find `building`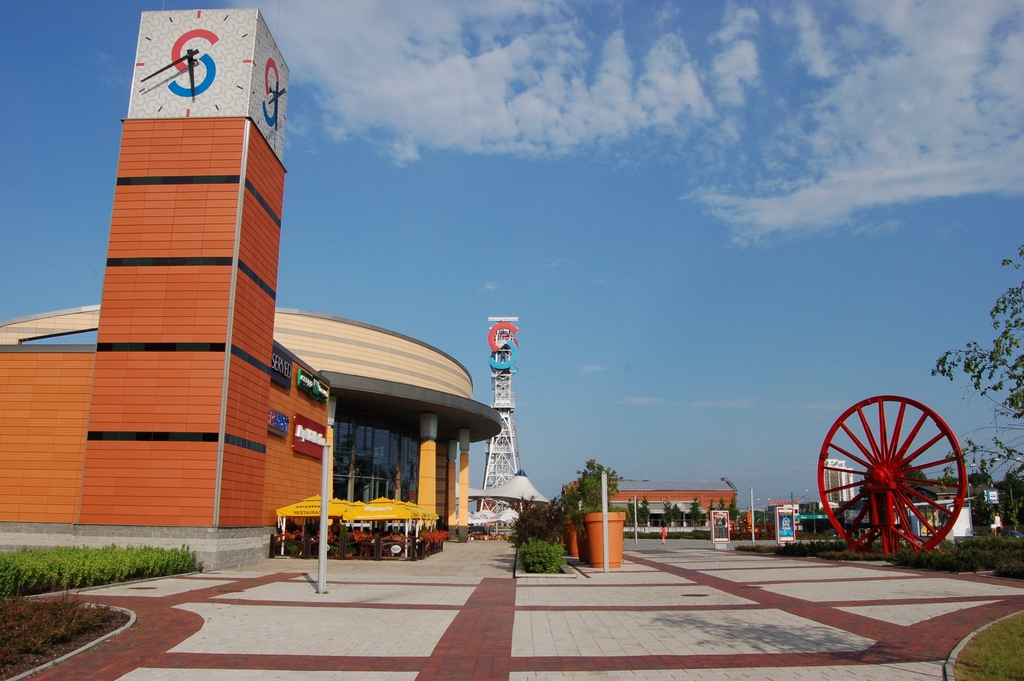
(0,0,498,560)
